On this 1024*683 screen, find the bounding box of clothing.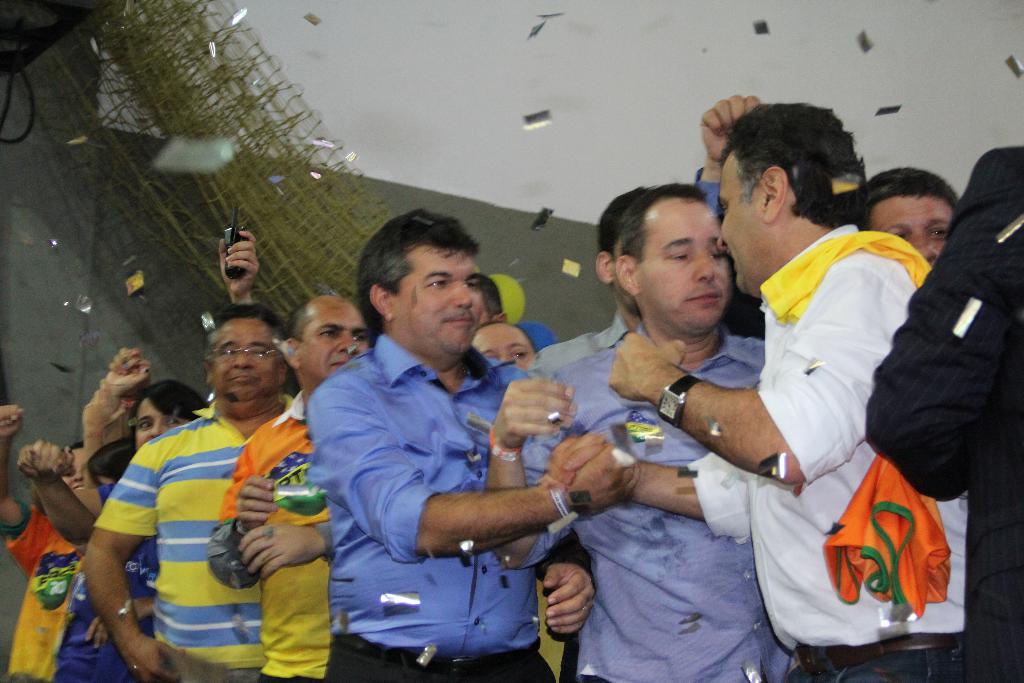
Bounding box: detection(1, 485, 98, 682).
